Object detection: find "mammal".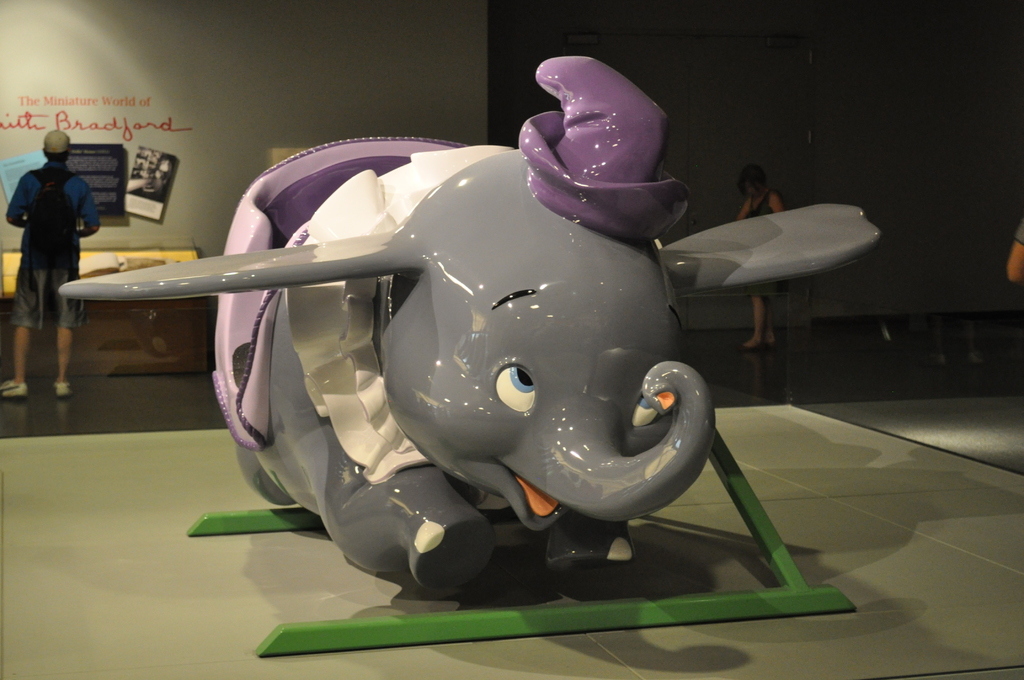
x1=737, y1=163, x2=784, y2=343.
